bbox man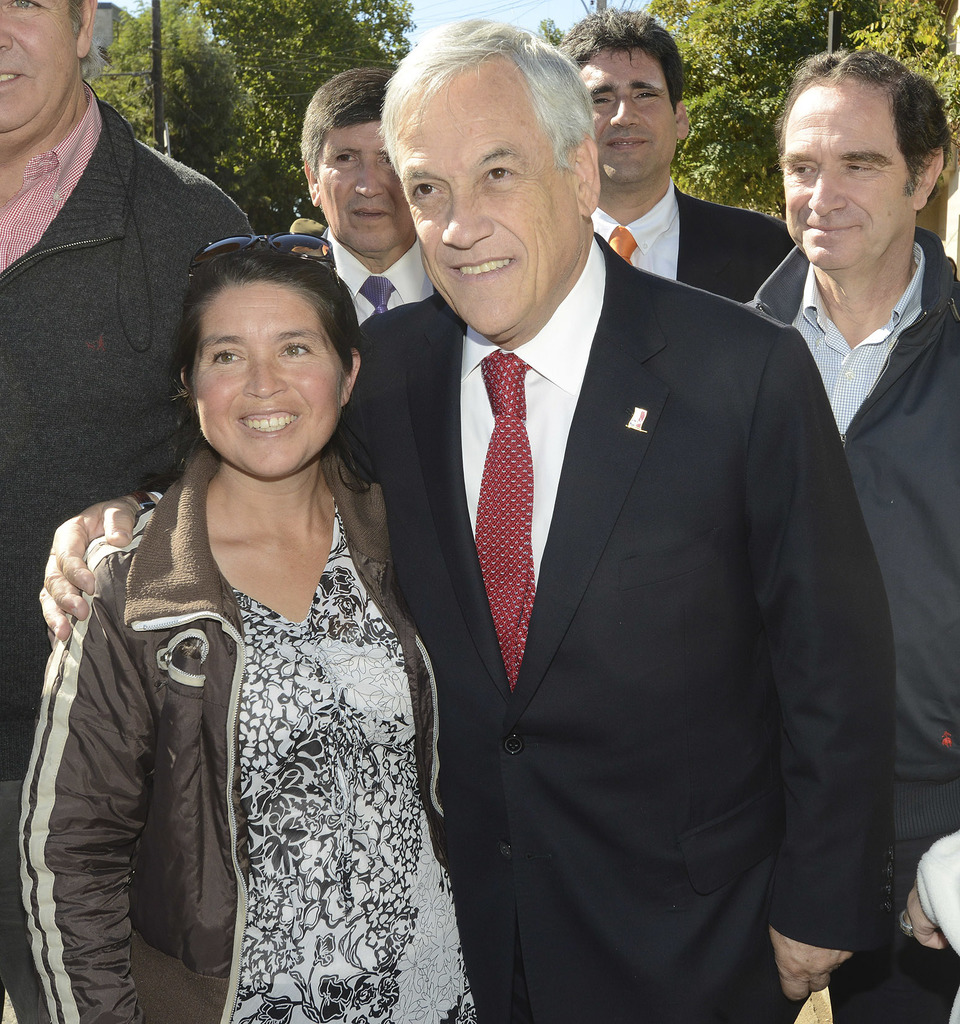
<bbox>0, 0, 264, 788</bbox>
